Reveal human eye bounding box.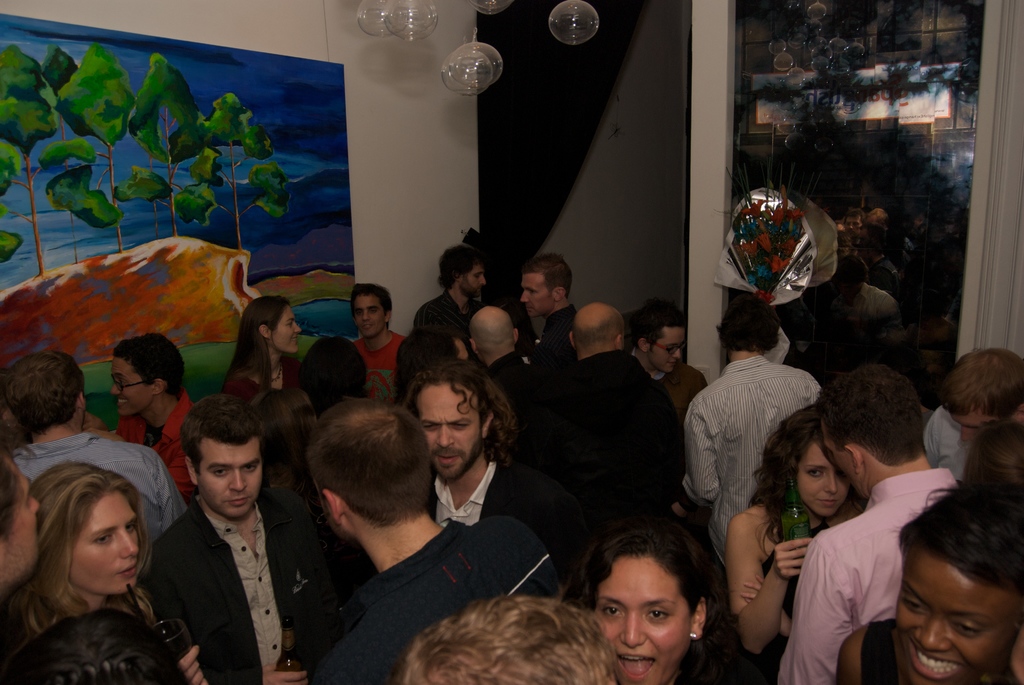
Revealed: <region>900, 594, 929, 615</region>.
